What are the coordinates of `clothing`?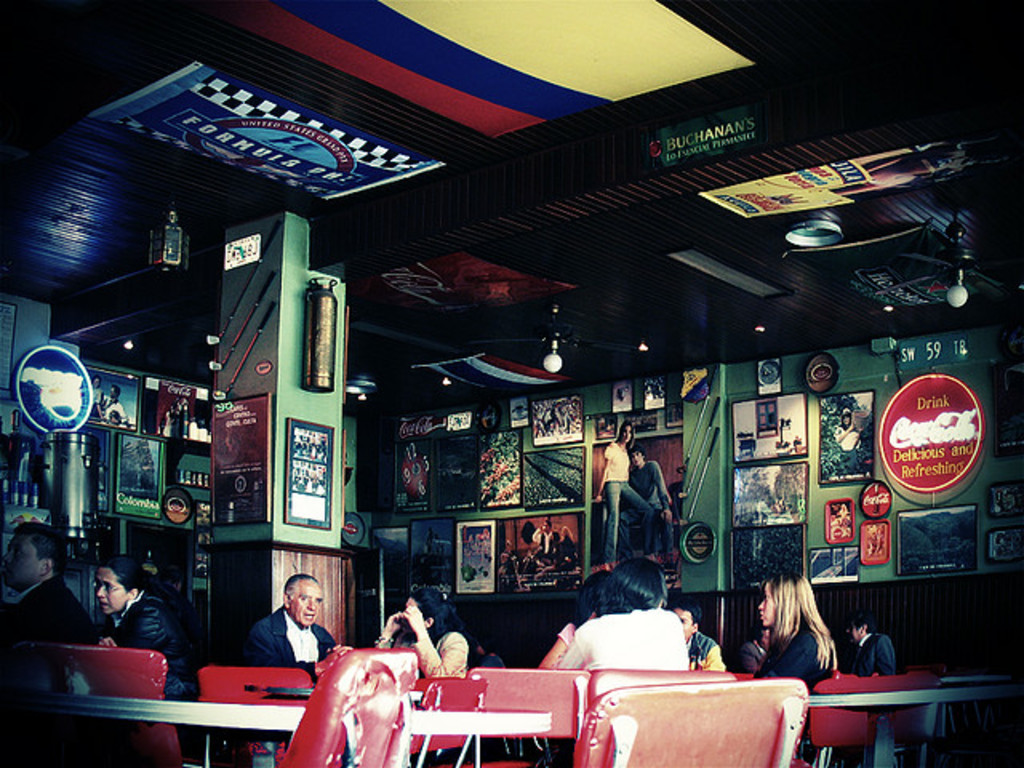
605 443 656 565.
